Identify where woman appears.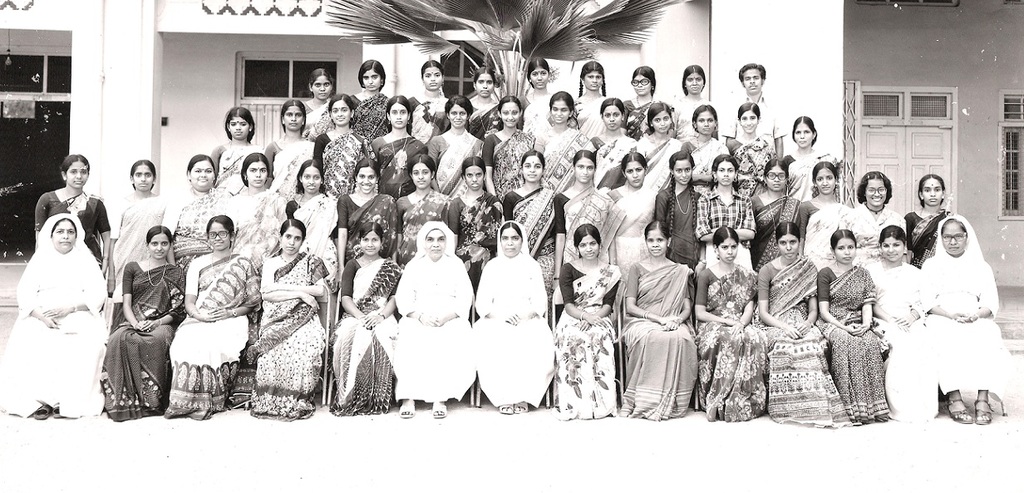
Appears at pyautogui.locateOnScreen(470, 65, 505, 141).
